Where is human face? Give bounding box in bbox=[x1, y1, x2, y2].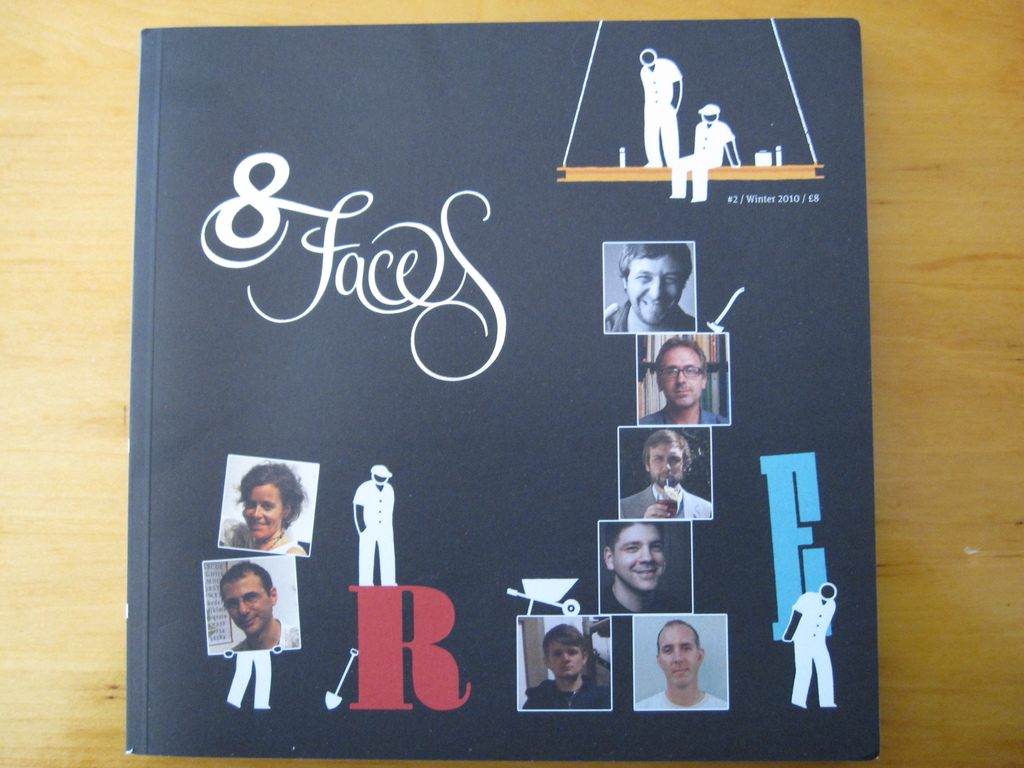
bbox=[612, 526, 665, 593].
